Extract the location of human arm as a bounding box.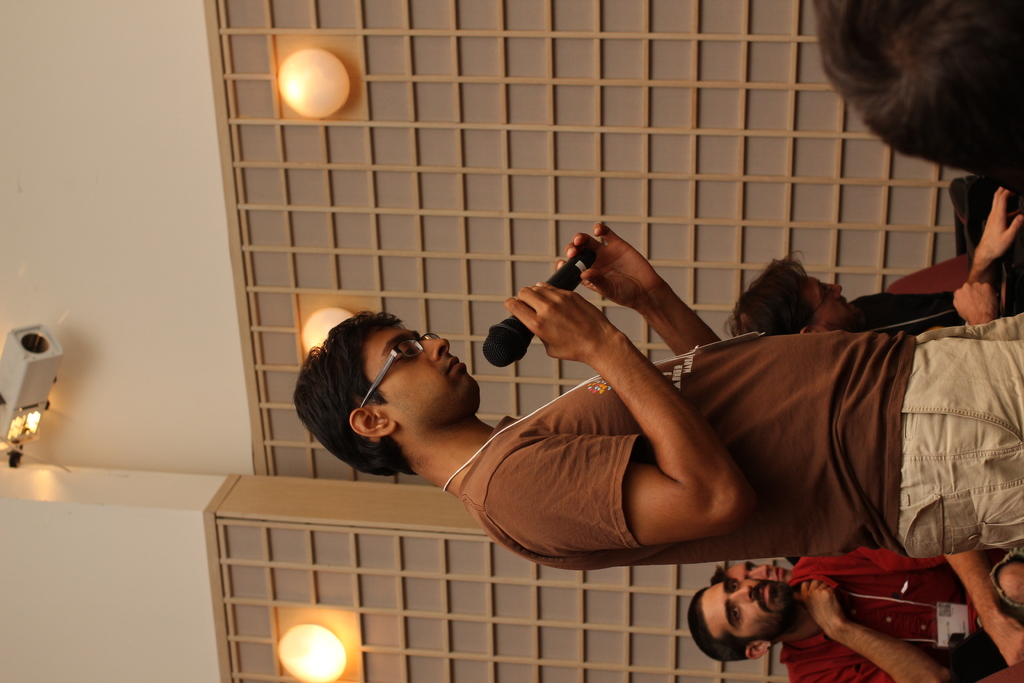
(968,186,1023,284).
